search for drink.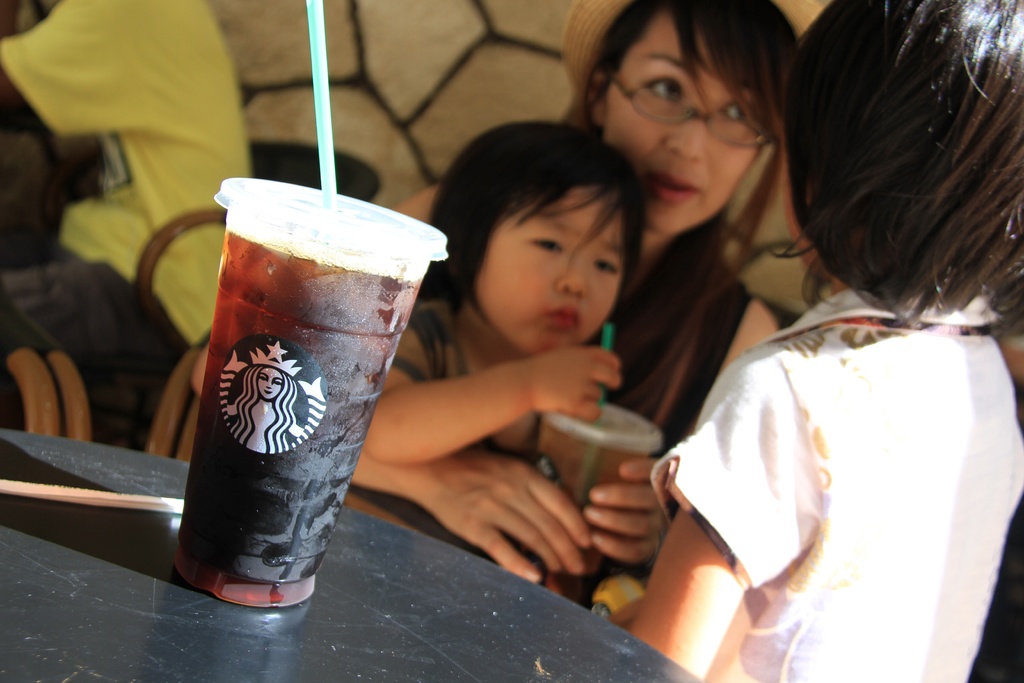
Found at [177,205,442,625].
